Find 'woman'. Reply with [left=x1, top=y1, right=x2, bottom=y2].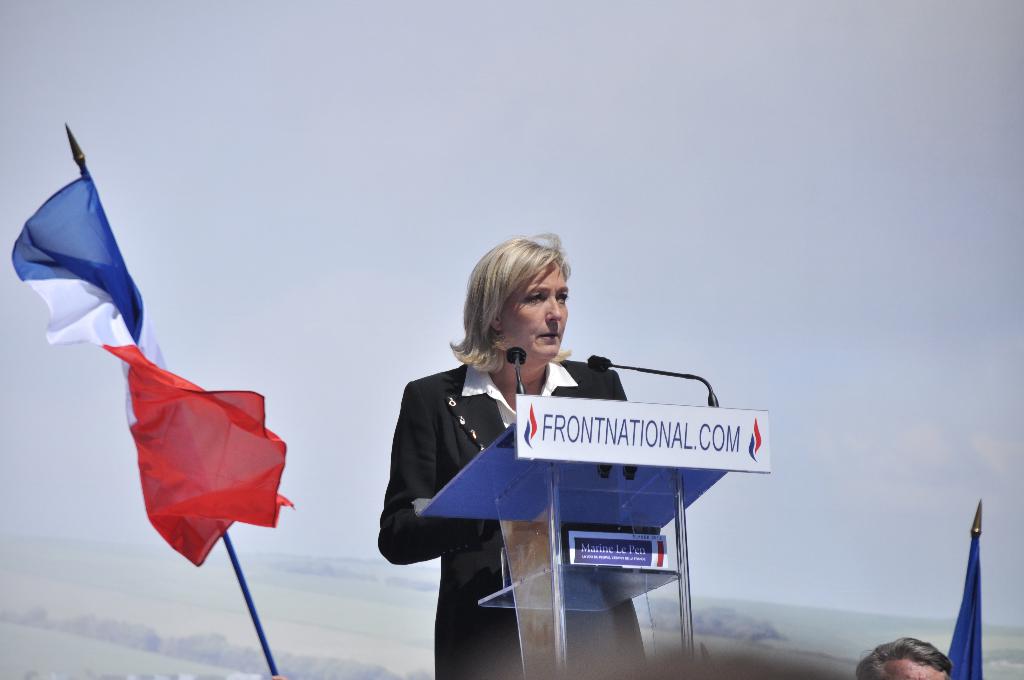
[left=380, top=232, right=665, bottom=679].
